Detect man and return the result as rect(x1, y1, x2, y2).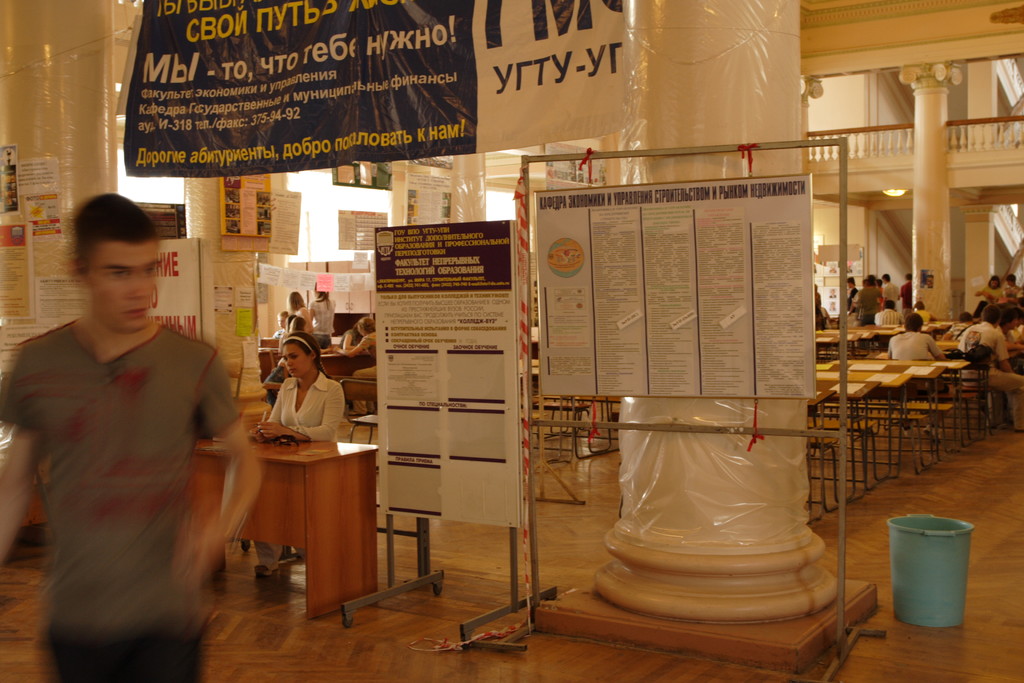
rect(951, 308, 1023, 436).
